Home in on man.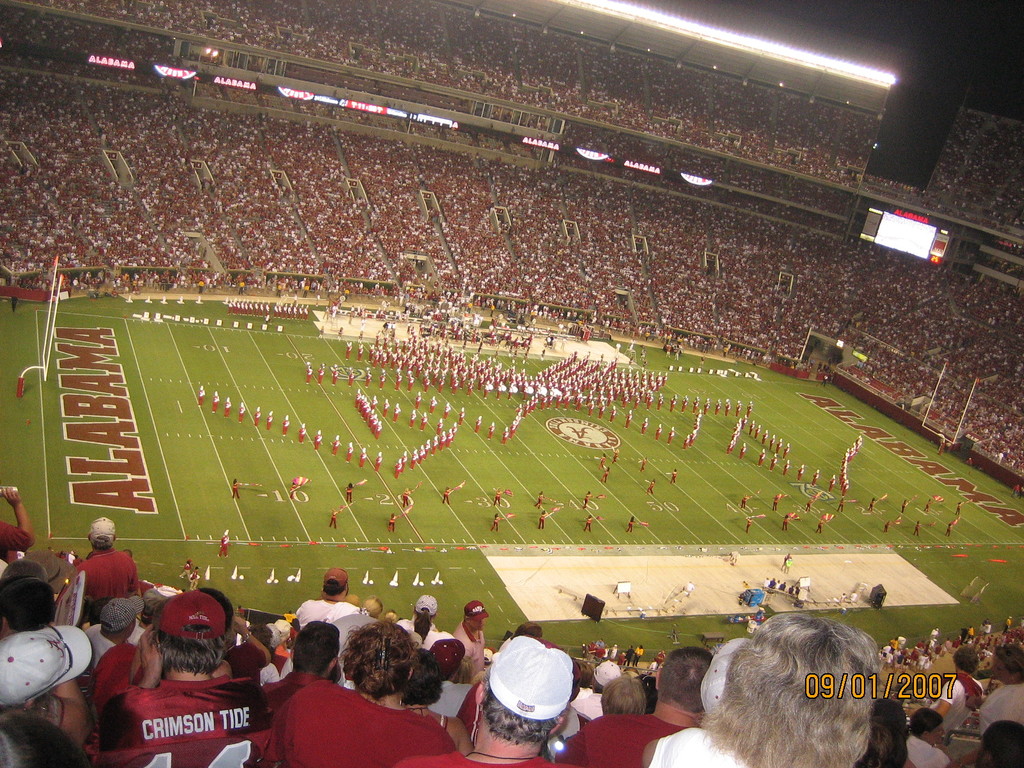
Homed in at bbox(785, 557, 788, 567).
